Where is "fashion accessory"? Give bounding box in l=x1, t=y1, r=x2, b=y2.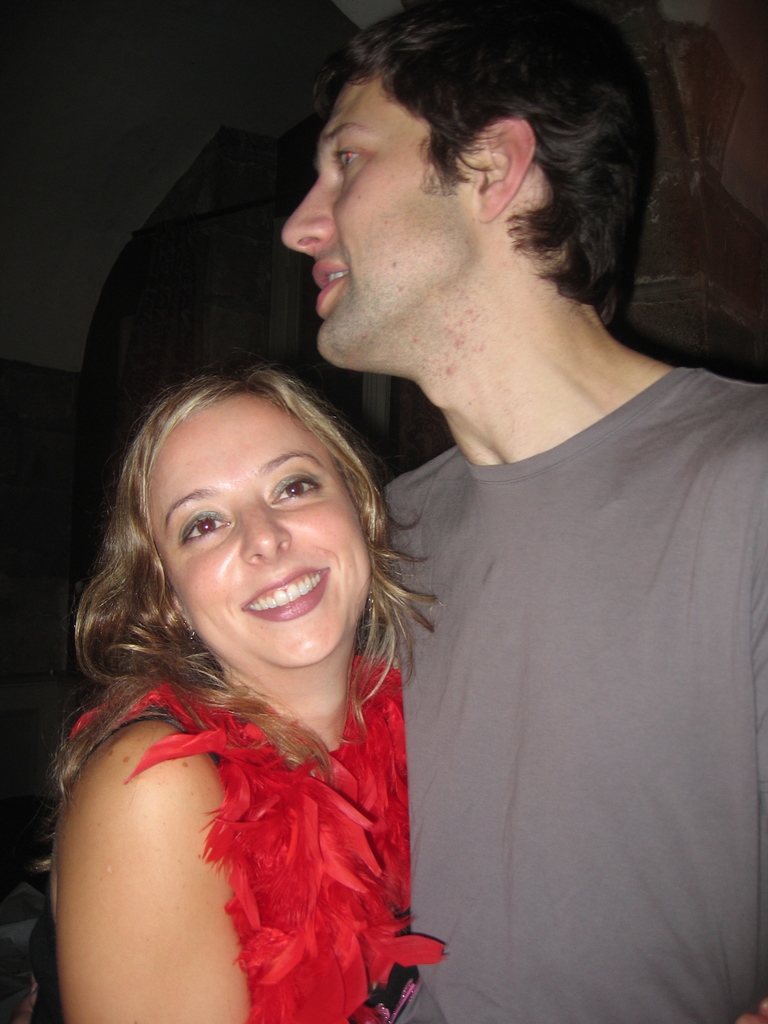
l=367, t=588, r=374, b=614.
